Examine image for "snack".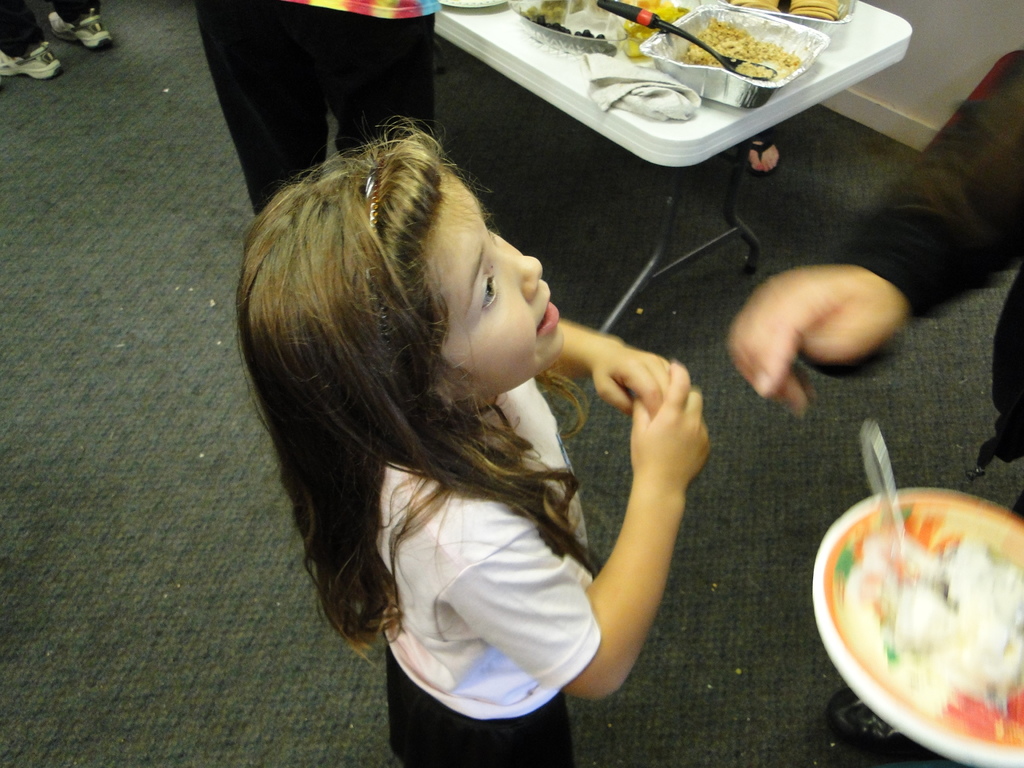
Examination result: select_region(675, 19, 798, 85).
